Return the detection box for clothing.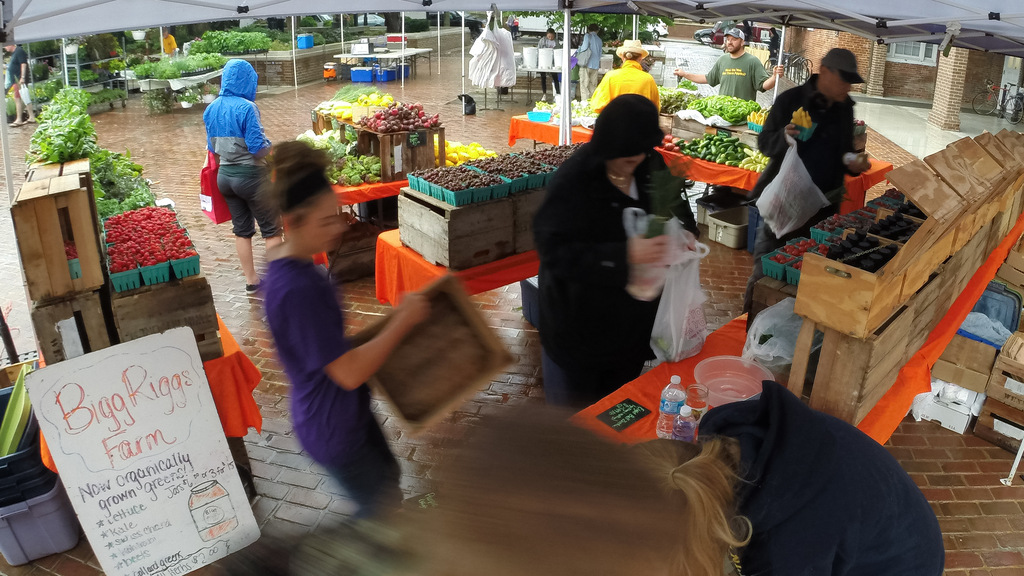
[703, 25, 770, 105].
